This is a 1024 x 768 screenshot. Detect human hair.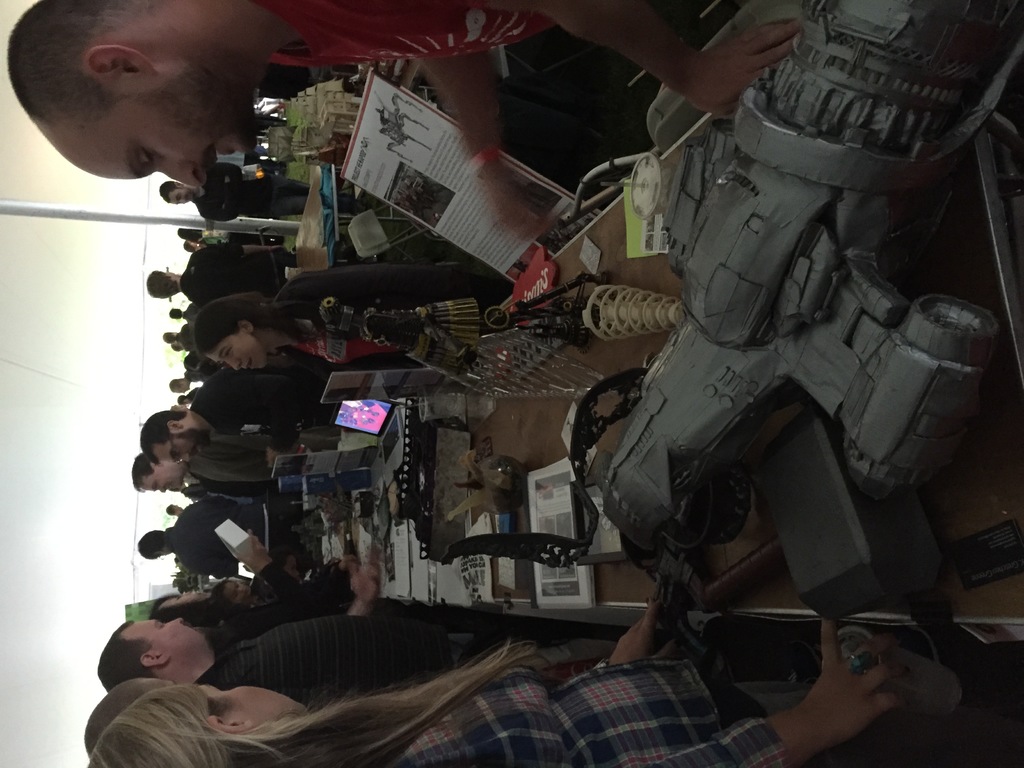
box(169, 304, 182, 320).
